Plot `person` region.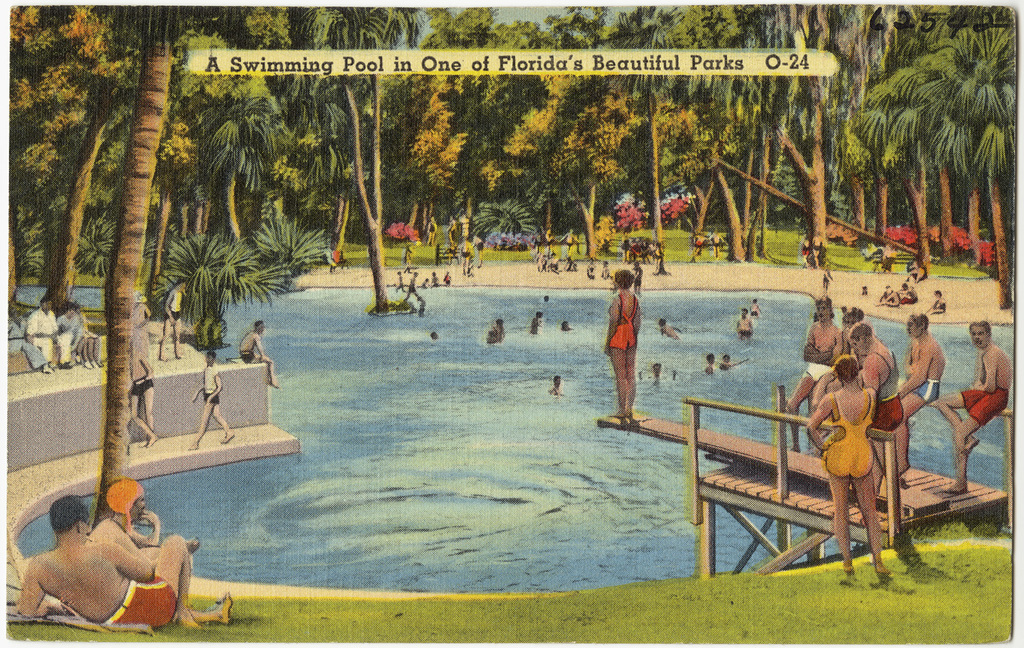
Plotted at [left=79, top=477, right=169, bottom=557].
